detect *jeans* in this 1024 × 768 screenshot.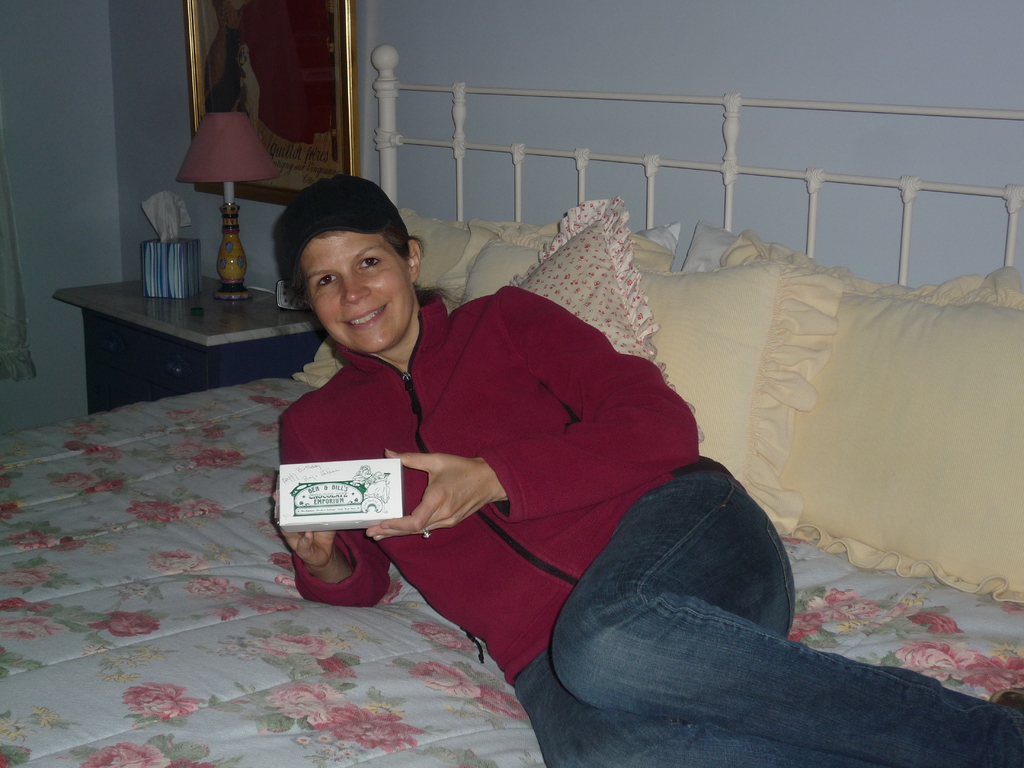
Detection: (509,463,1023,767).
